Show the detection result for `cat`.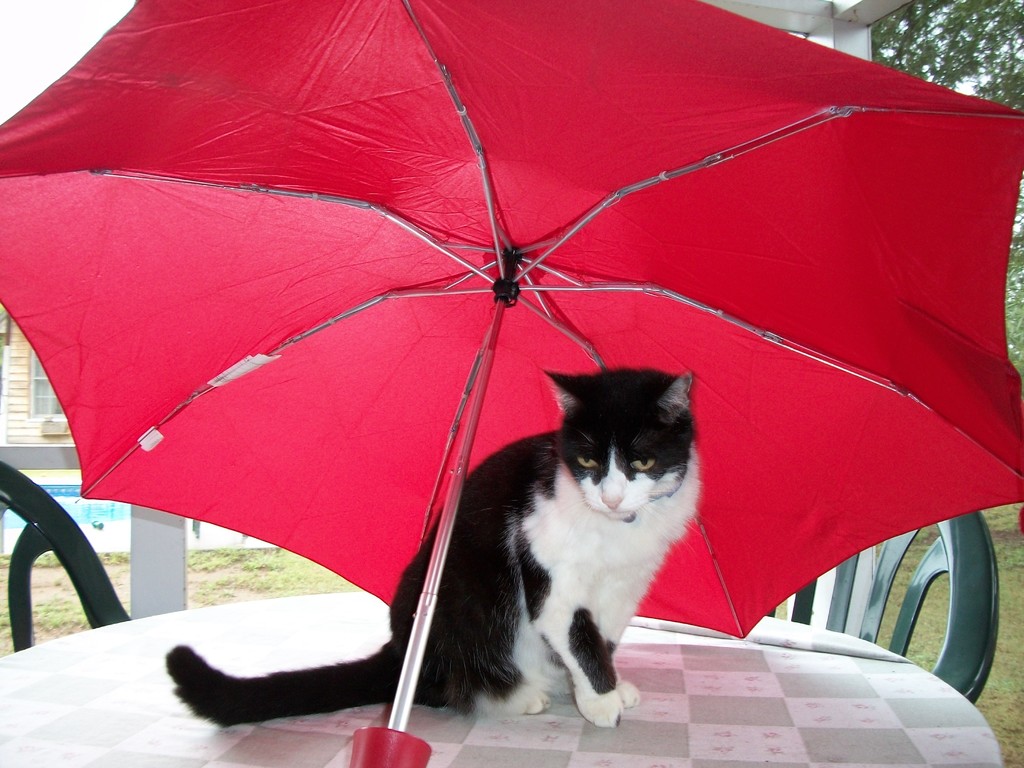
[left=161, top=357, right=715, bottom=733].
